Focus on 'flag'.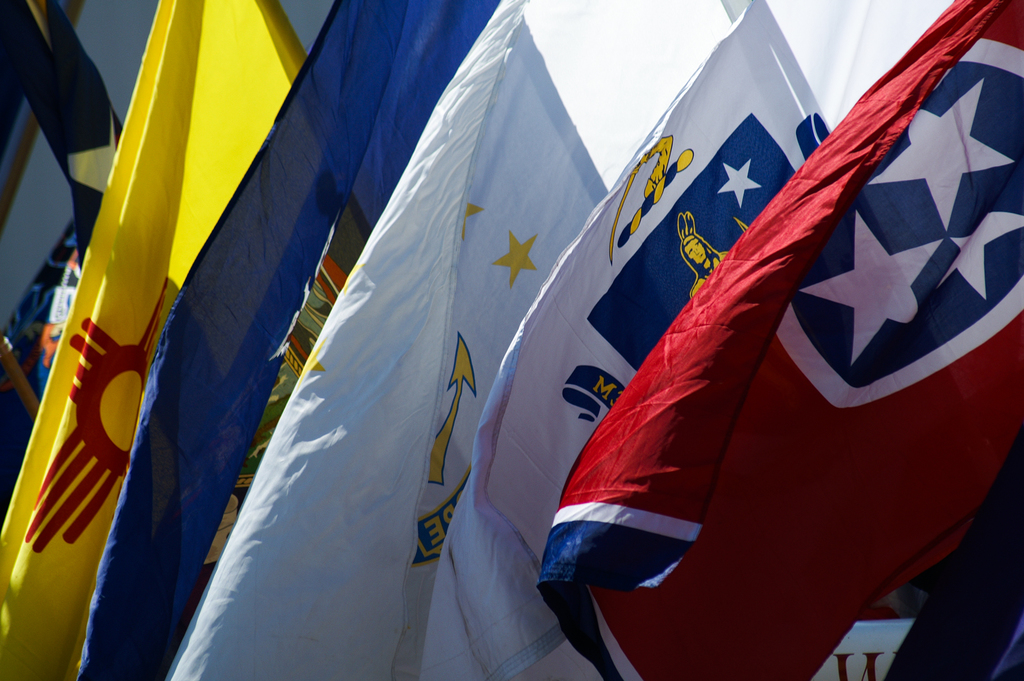
Focused at locate(176, 0, 651, 680).
